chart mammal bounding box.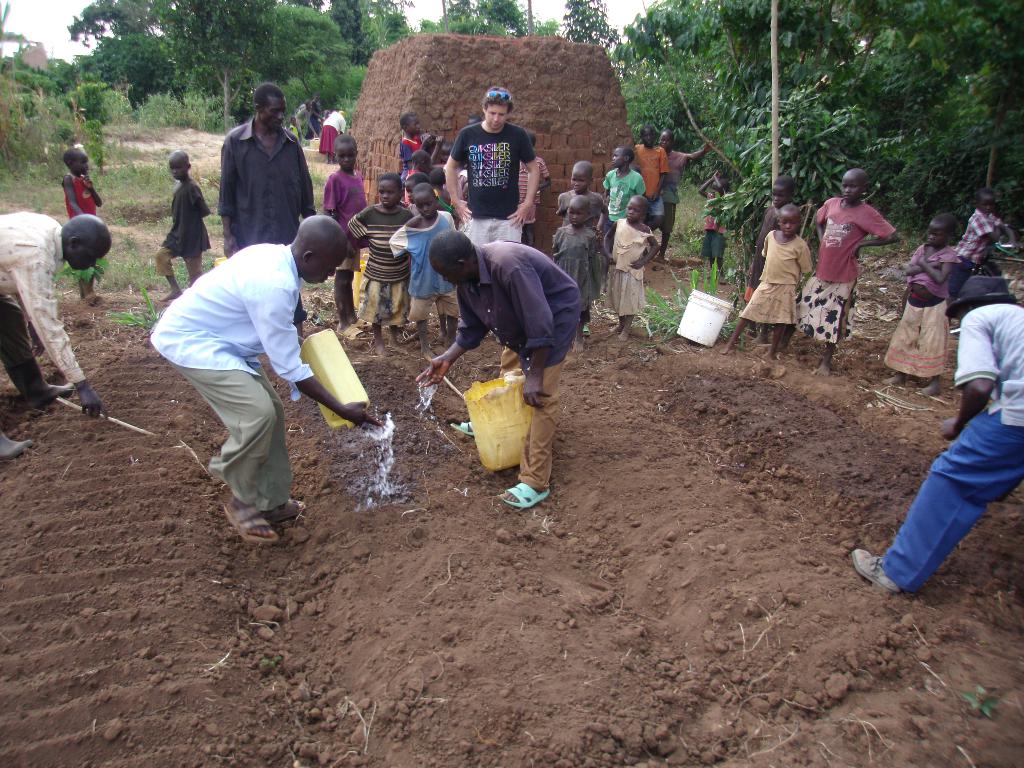
Charted: rect(0, 212, 111, 464).
